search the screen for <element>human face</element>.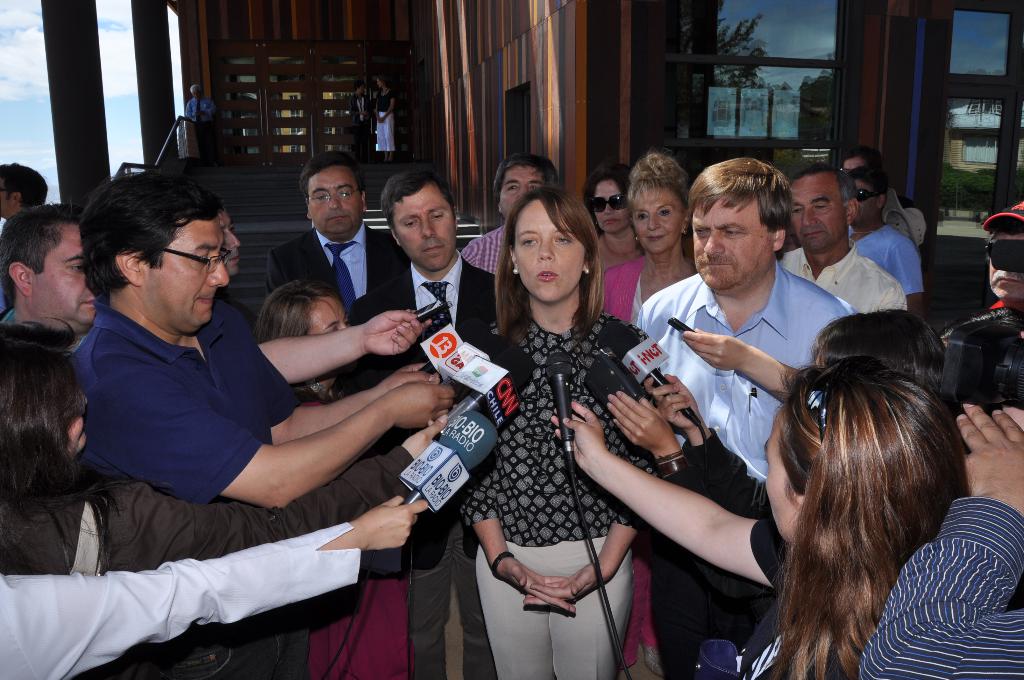
Found at 850/182/876/219.
